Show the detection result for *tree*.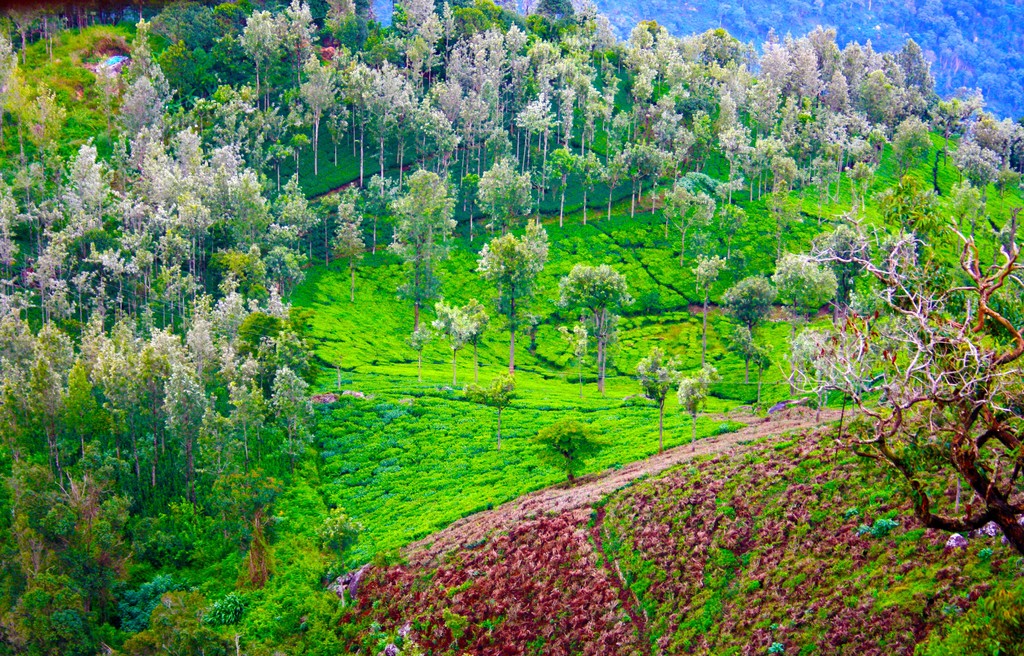
<region>473, 234, 544, 369</region>.
